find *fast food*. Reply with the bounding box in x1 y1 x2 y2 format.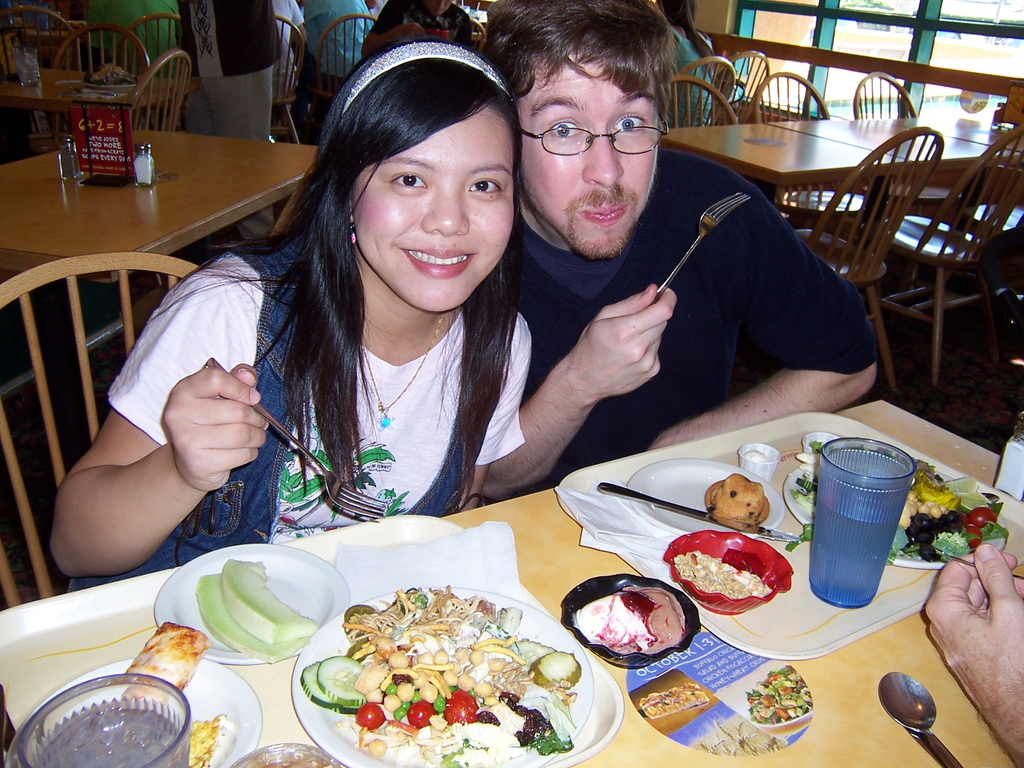
703 471 770 531.
